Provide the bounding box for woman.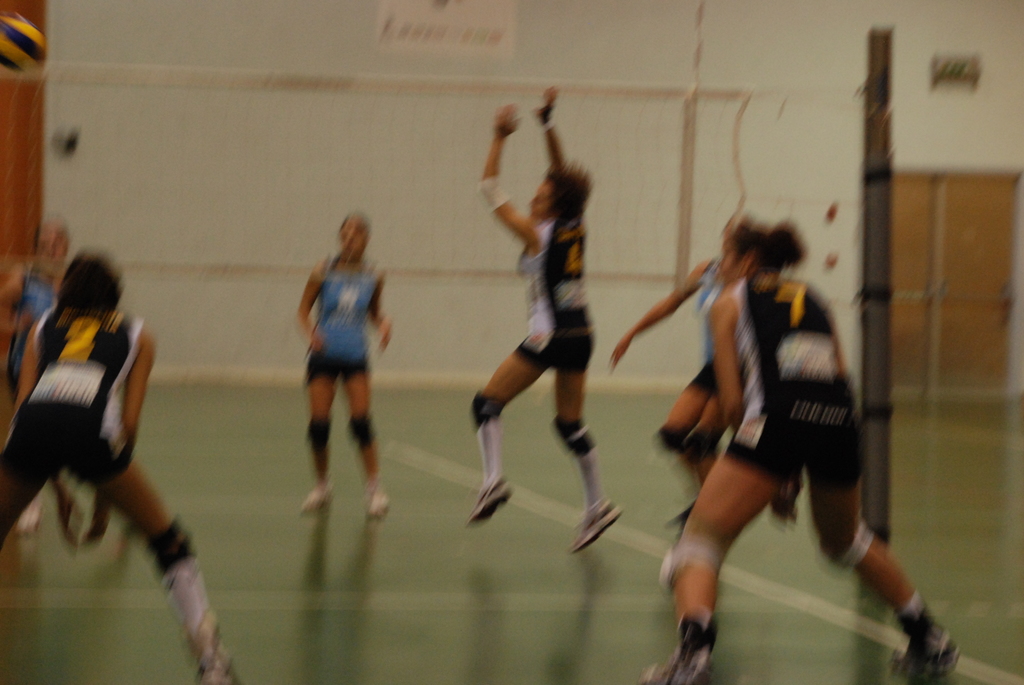
<region>0, 250, 237, 684</region>.
